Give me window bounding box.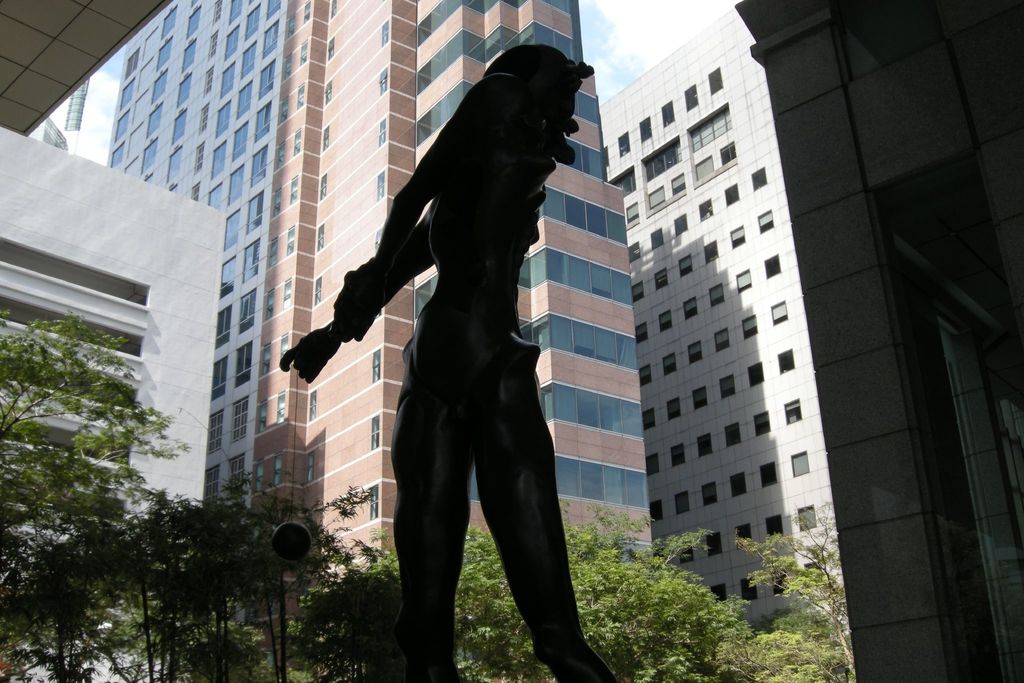
(710,281,725,304).
